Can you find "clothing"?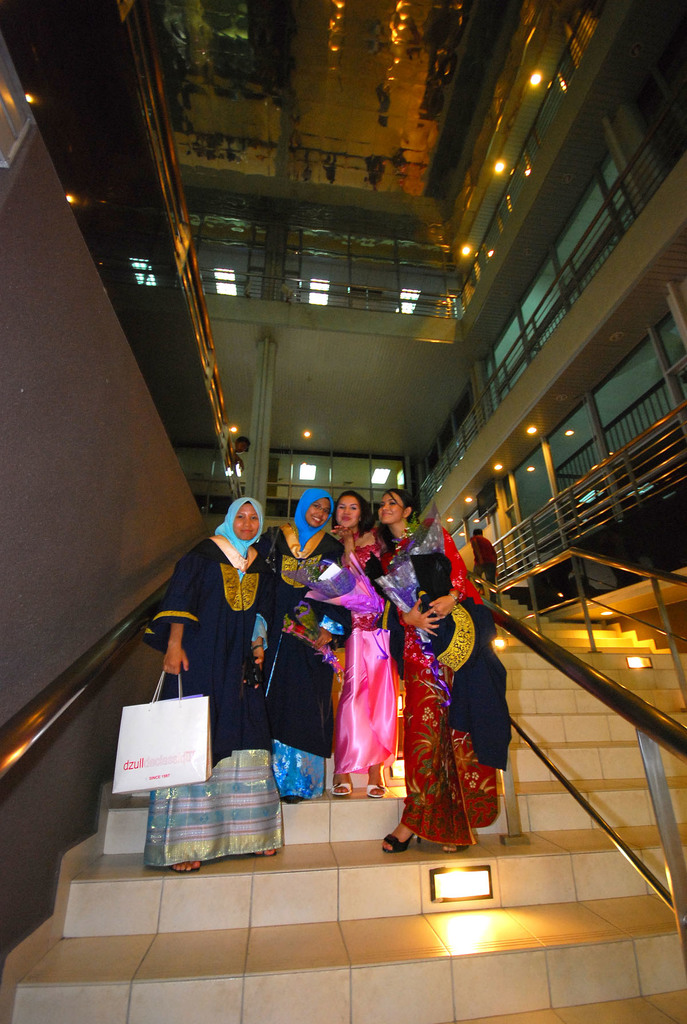
Yes, bounding box: {"x1": 325, "y1": 529, "x2": 402, "y2": 767}.
